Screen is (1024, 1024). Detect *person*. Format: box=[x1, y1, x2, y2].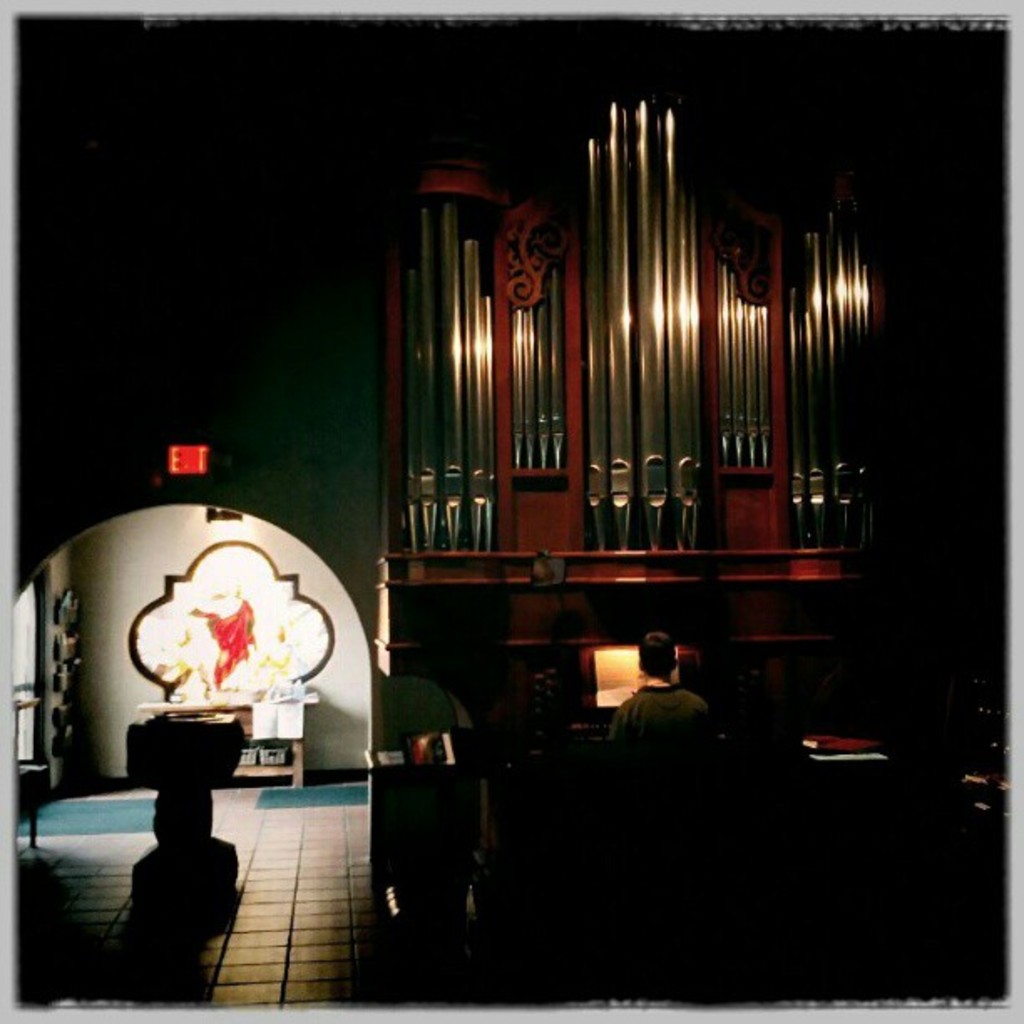
box=[607, 634, 726, 753].
